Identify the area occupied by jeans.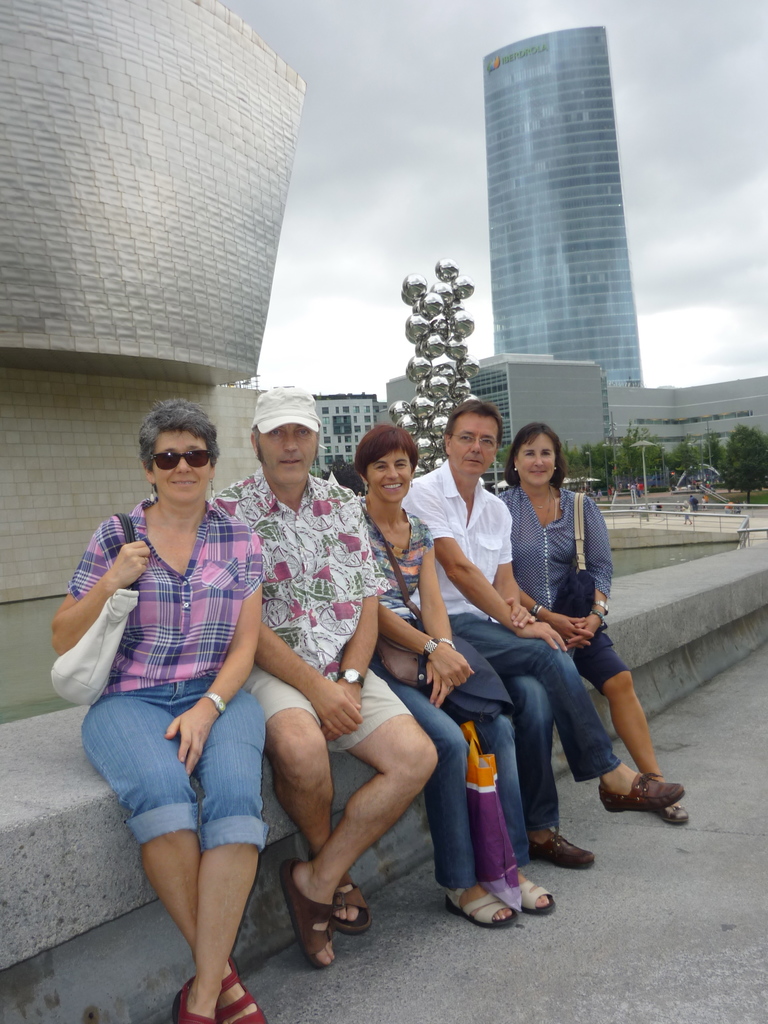
Area: 369,652,530,893.
